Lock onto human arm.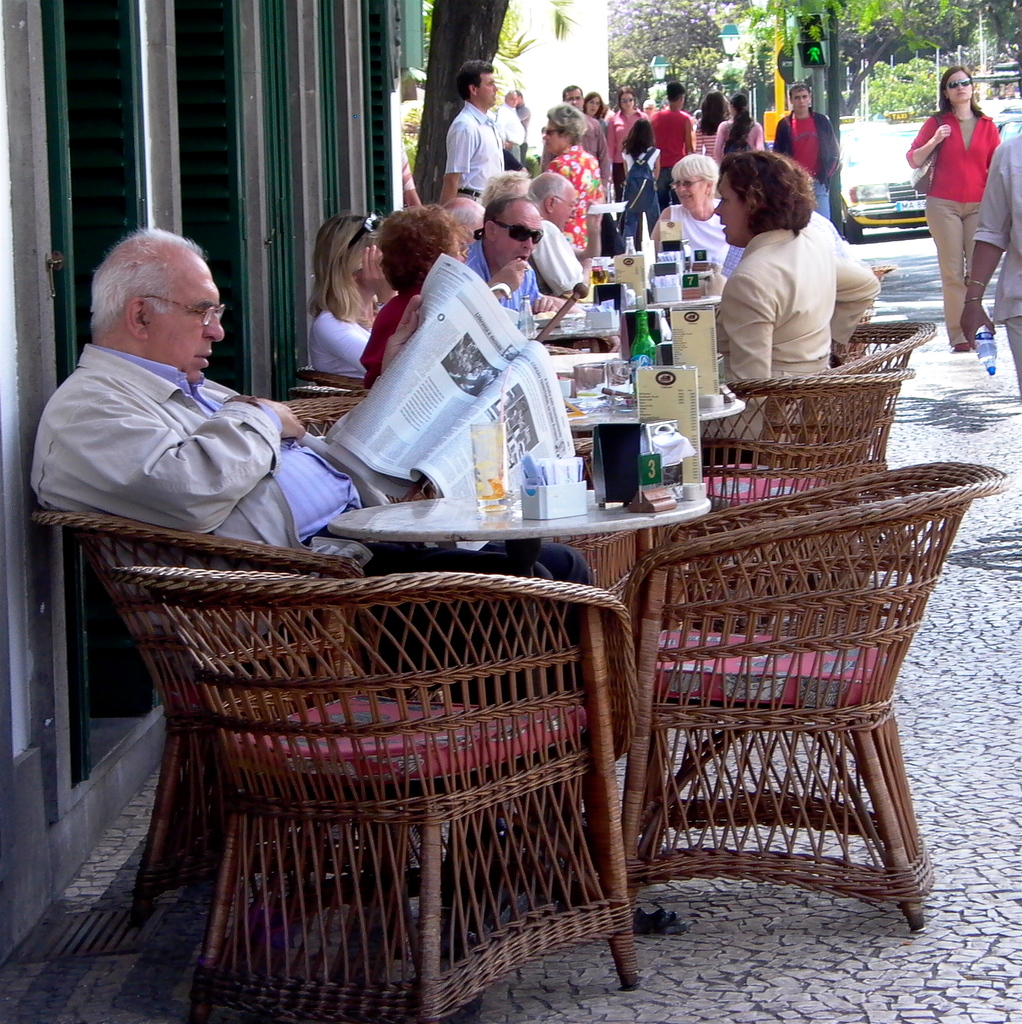
Locked: box(897, 113, 958, 168).
